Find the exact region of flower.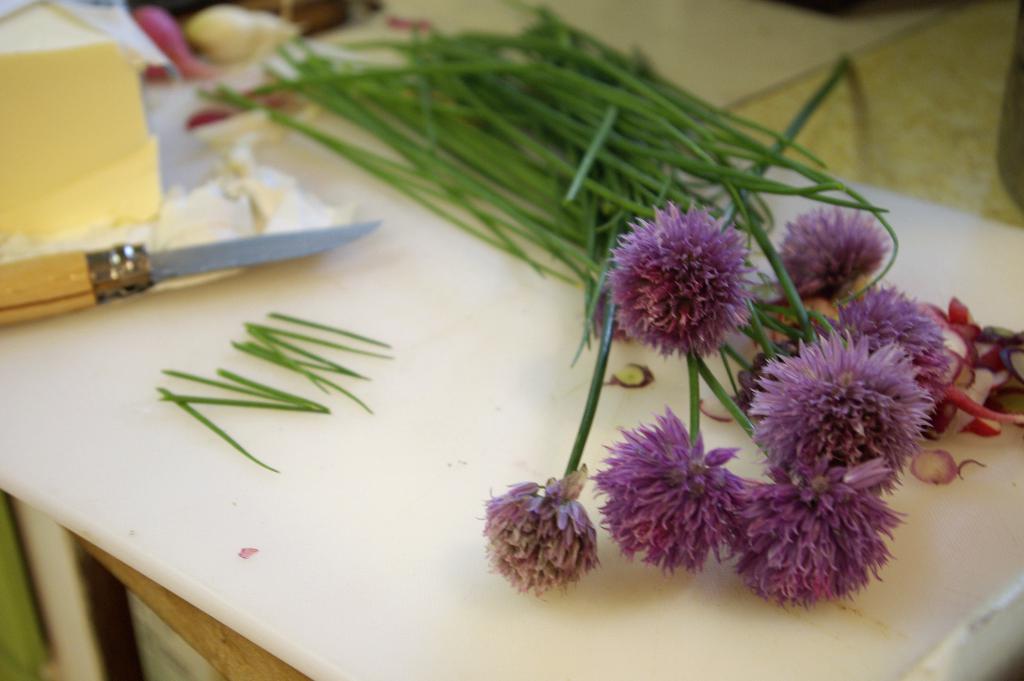
Exact region: l=766, t=198, r=888, b=298.
